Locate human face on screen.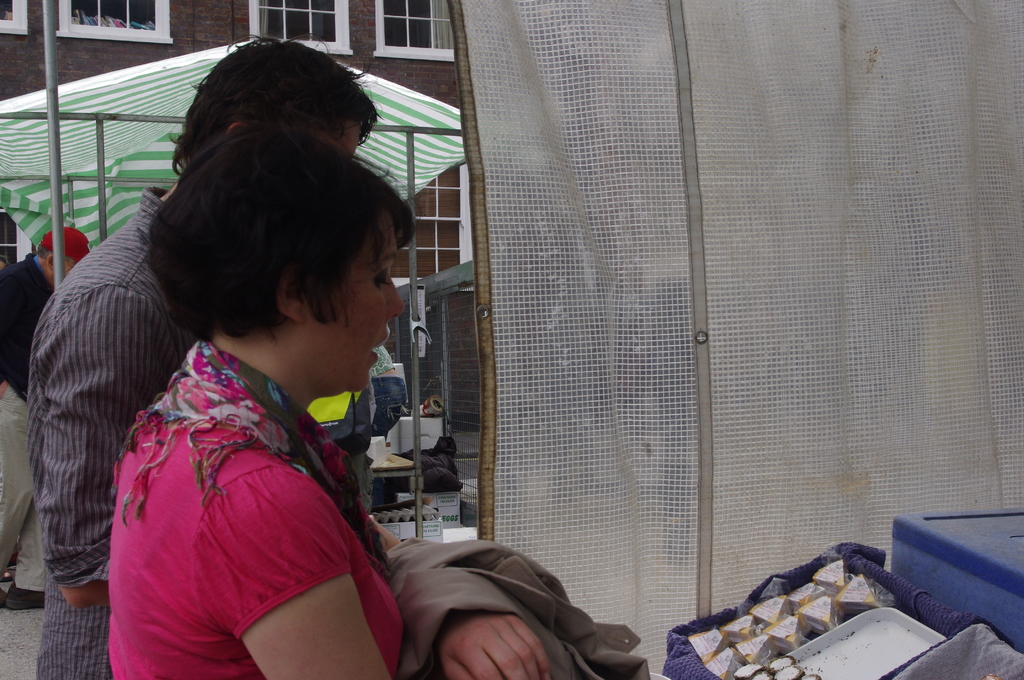
On screen at {"x1": 300, "y1": 184, "x2": 406, "y2": 401}.
